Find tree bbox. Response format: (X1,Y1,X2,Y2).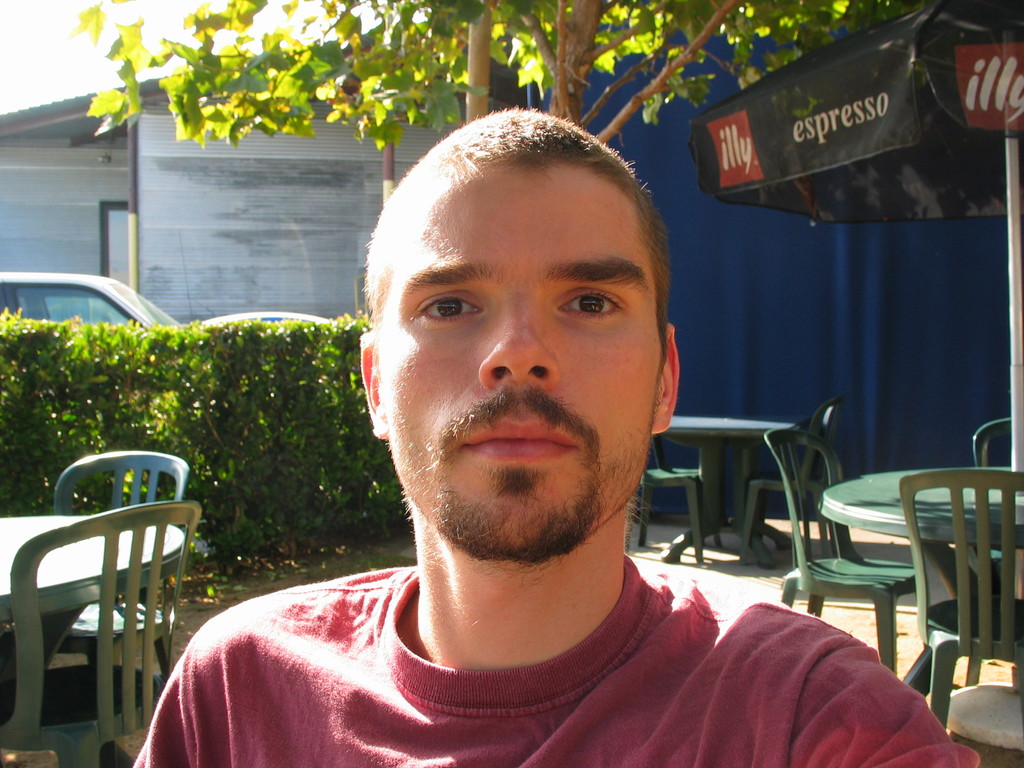
(70,0,911,144).
